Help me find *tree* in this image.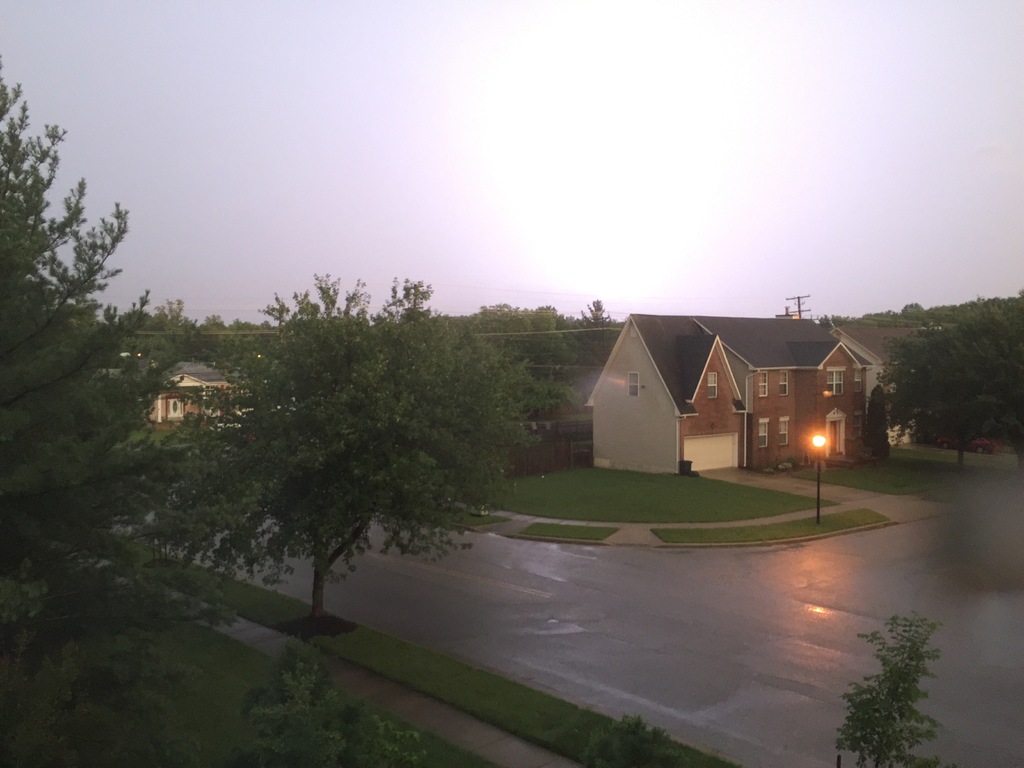
Found it: x1=868, y1=308, x2=902, y2=331.
